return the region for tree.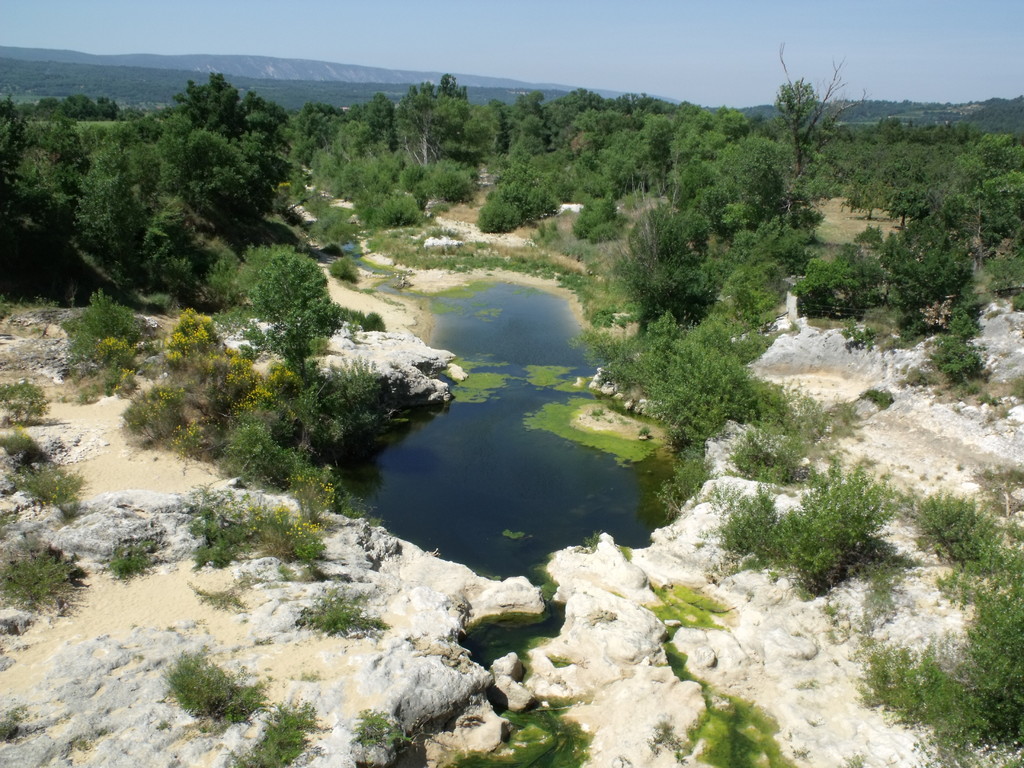
Rect(863, 212, 961, 289).
